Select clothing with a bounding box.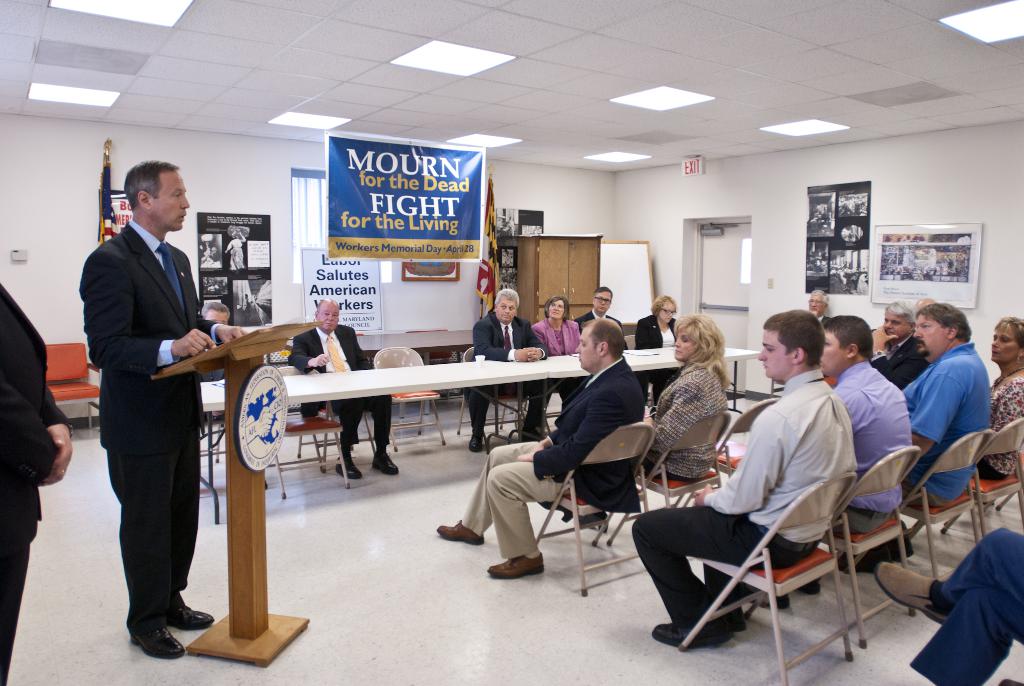
829, 363, 915, 534.
